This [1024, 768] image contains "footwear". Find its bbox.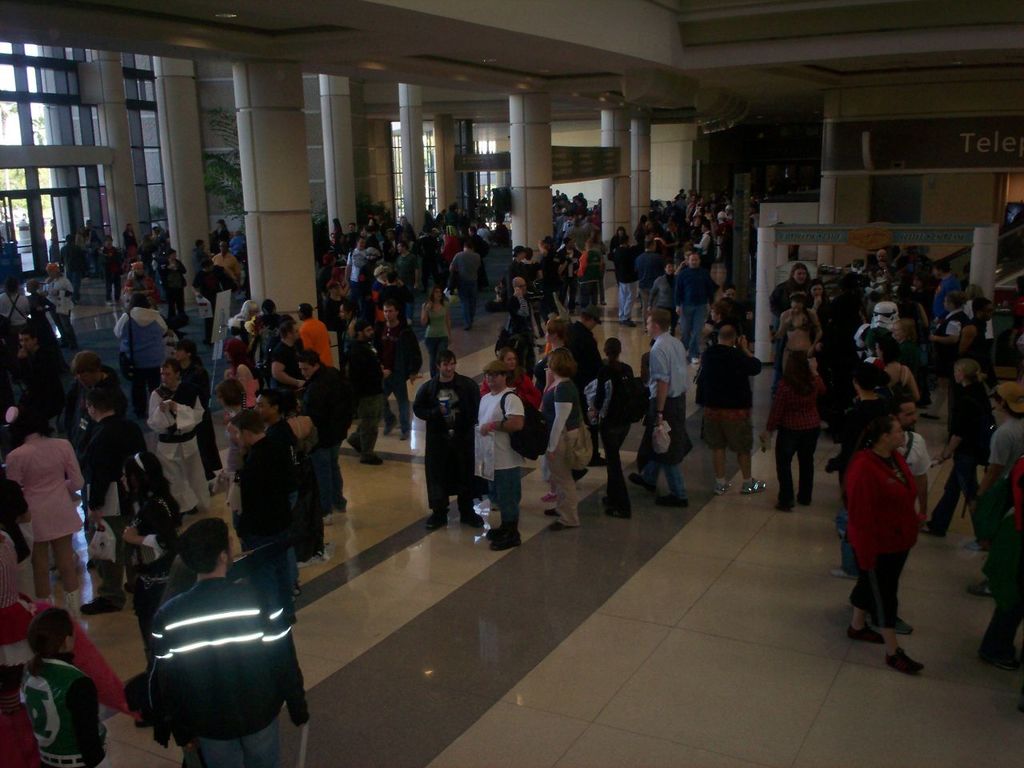
[654,492,690,506].
